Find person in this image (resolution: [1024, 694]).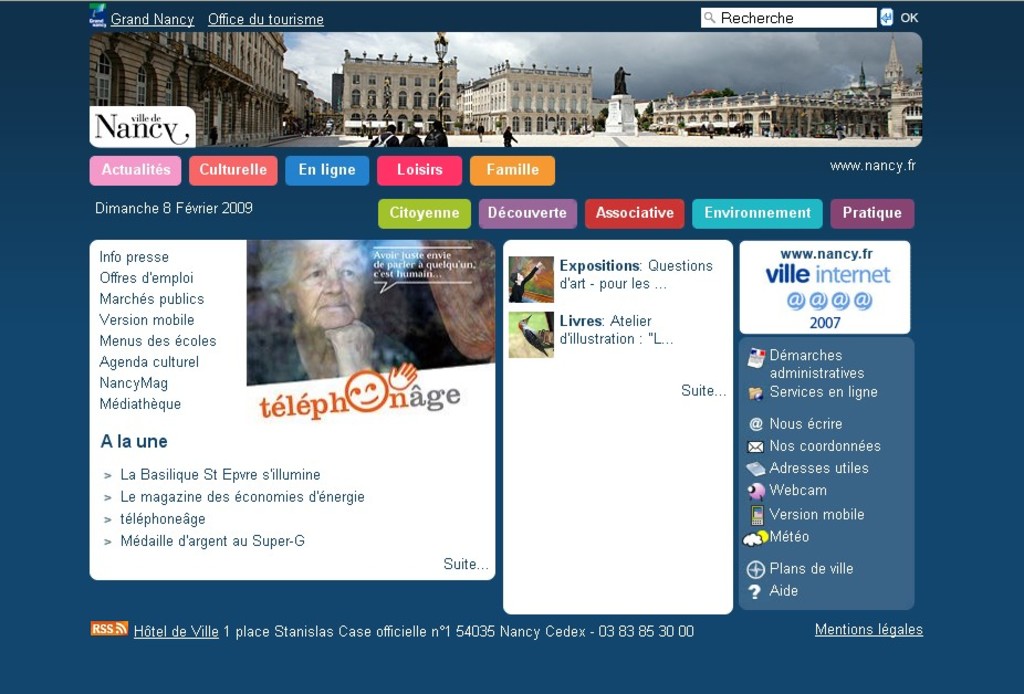
372 124 399 145.
